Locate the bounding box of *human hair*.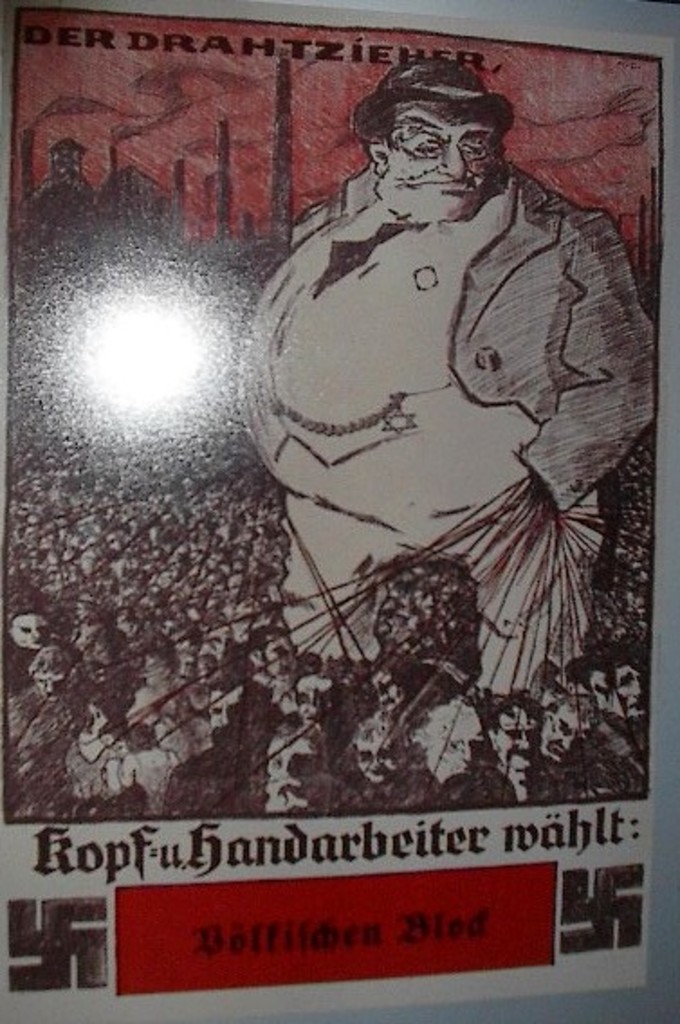
Bounding box: l=213, t=672, r=256, b=696.
